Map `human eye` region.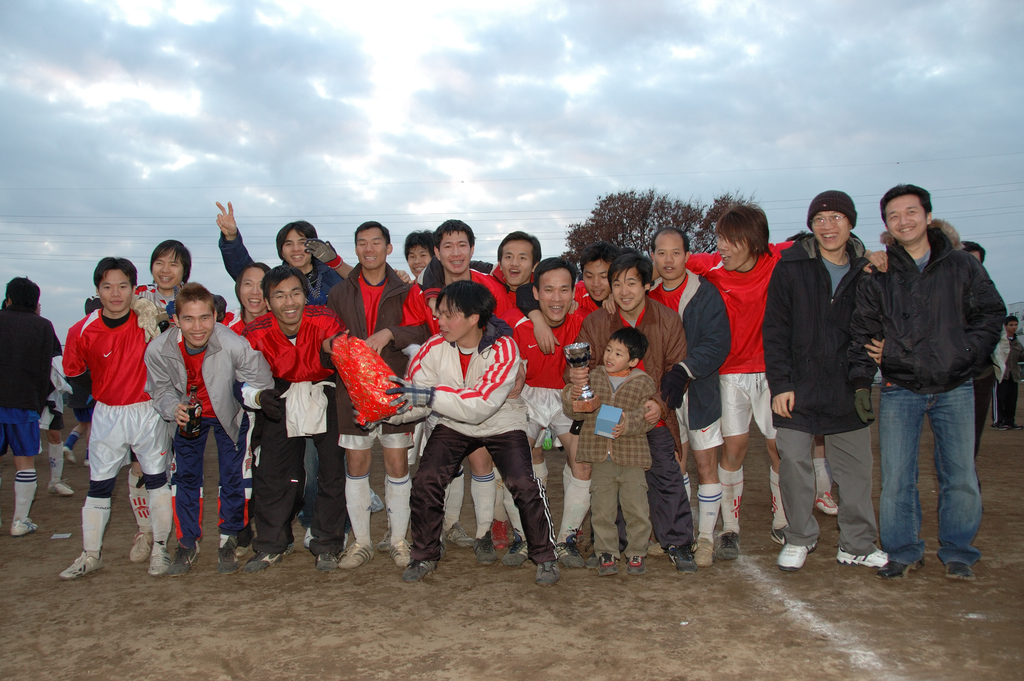
Mapped to BBox(442, 244, 452, 249).
